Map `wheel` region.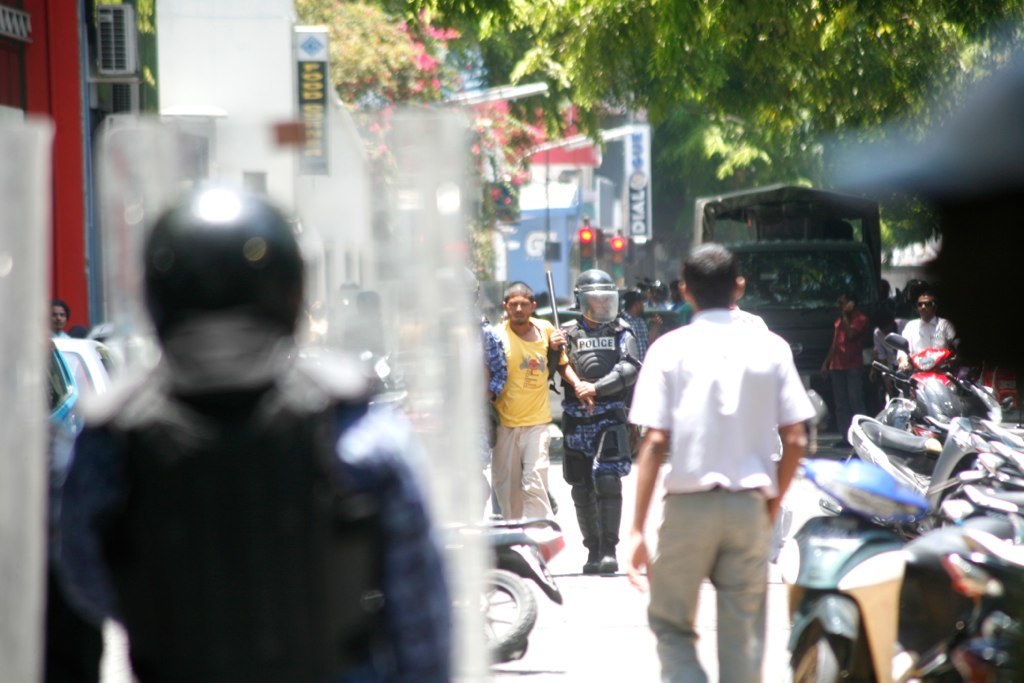
Mapped to (x1=471, y1=579, x2=536, y2=667).
